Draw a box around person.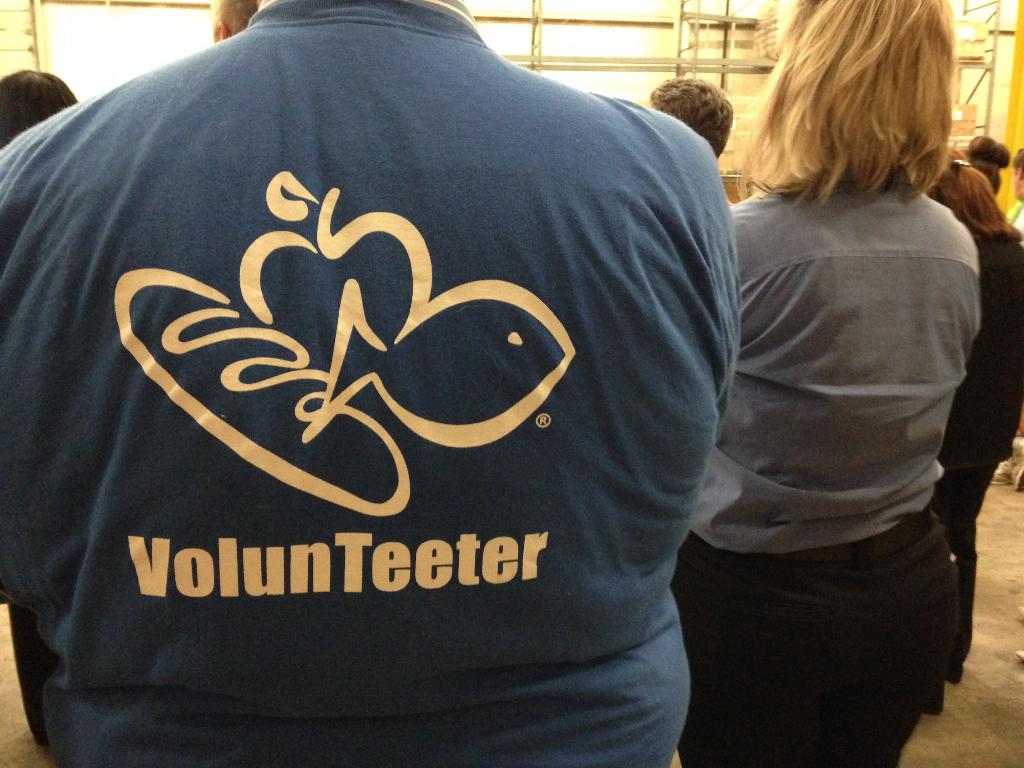
[x1=0, y1=0, x2=744, y2=767].
